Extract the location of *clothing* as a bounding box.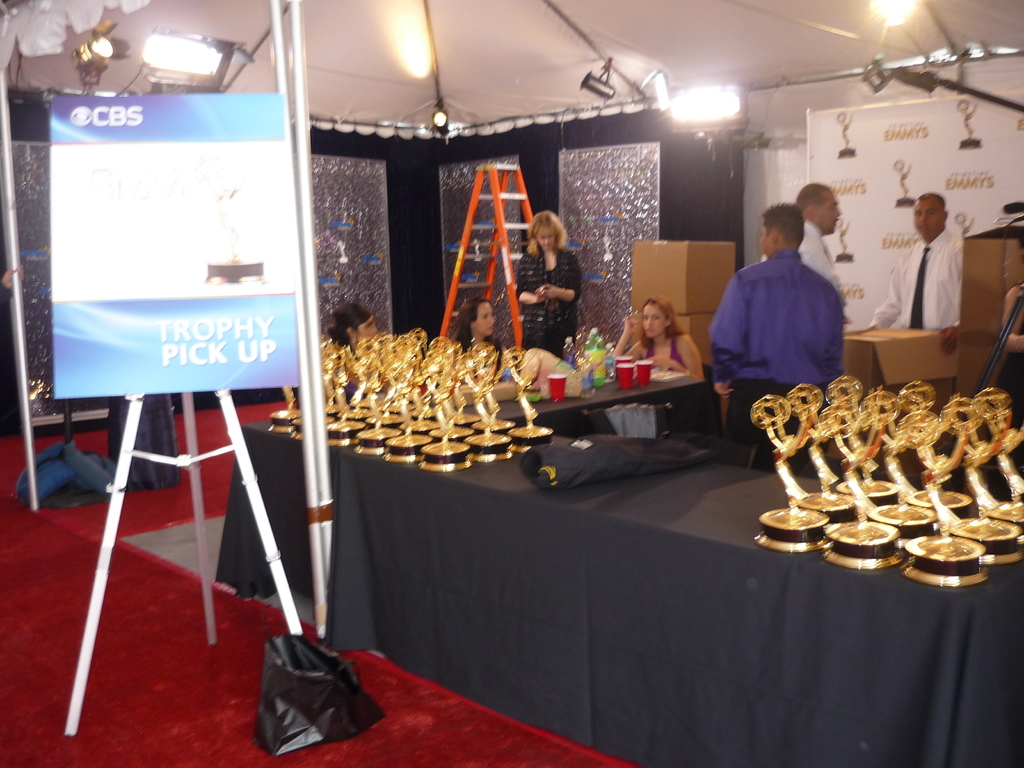
706/248/847/468.
